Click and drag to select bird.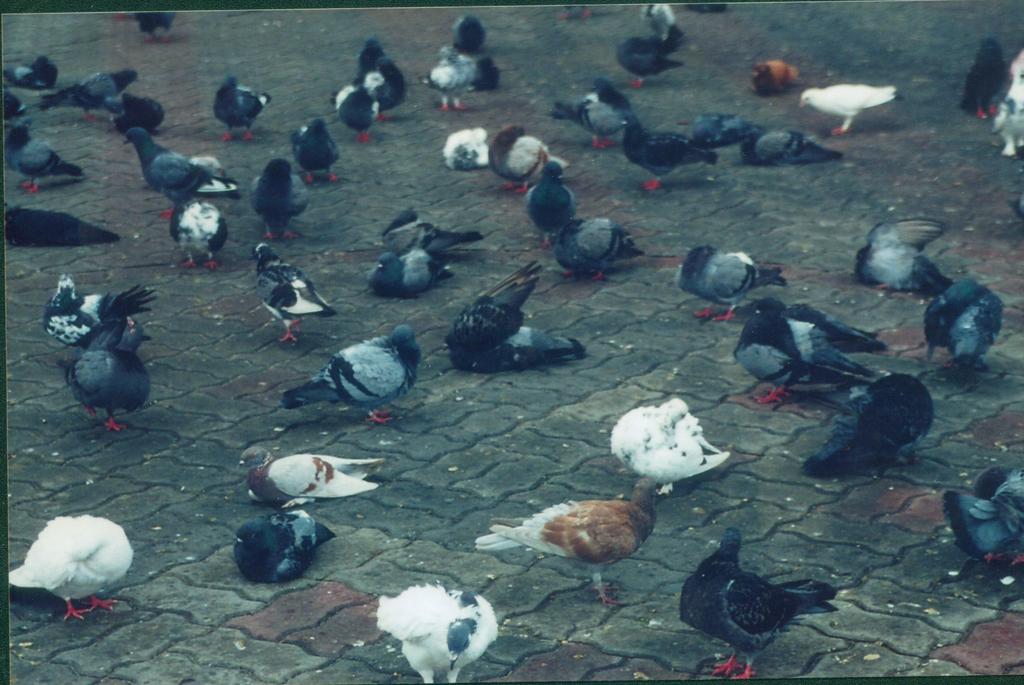
Selection: (119,119,234,205).
